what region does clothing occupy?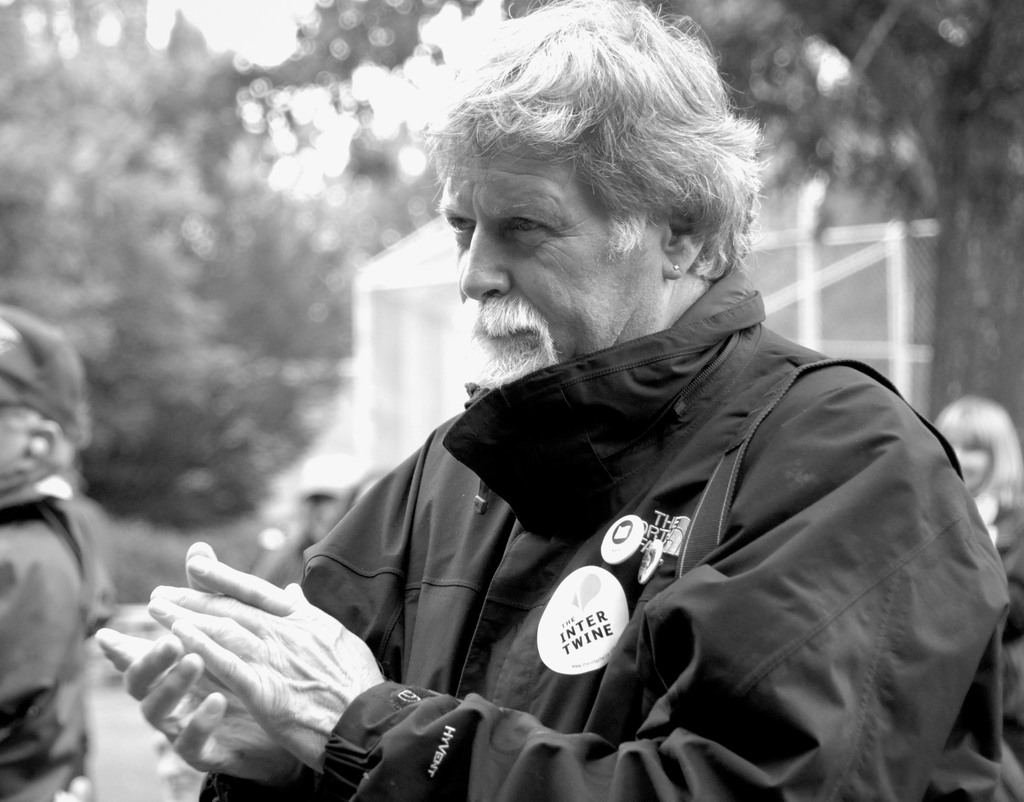
[0, 457, 120, 801].
